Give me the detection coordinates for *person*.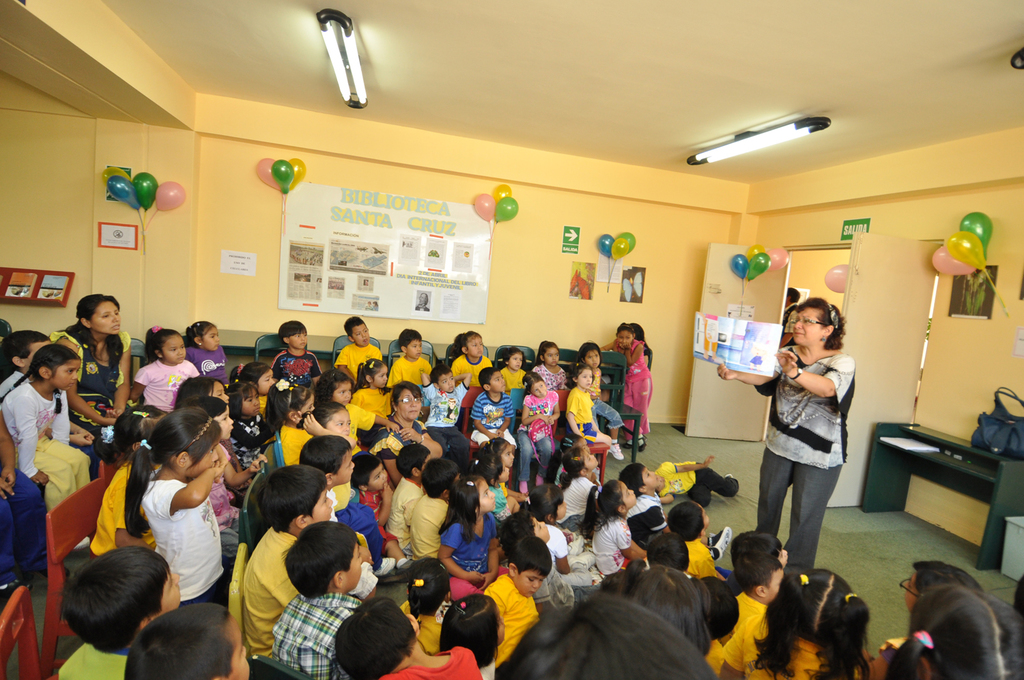
region(777, 282, 799, 346).
